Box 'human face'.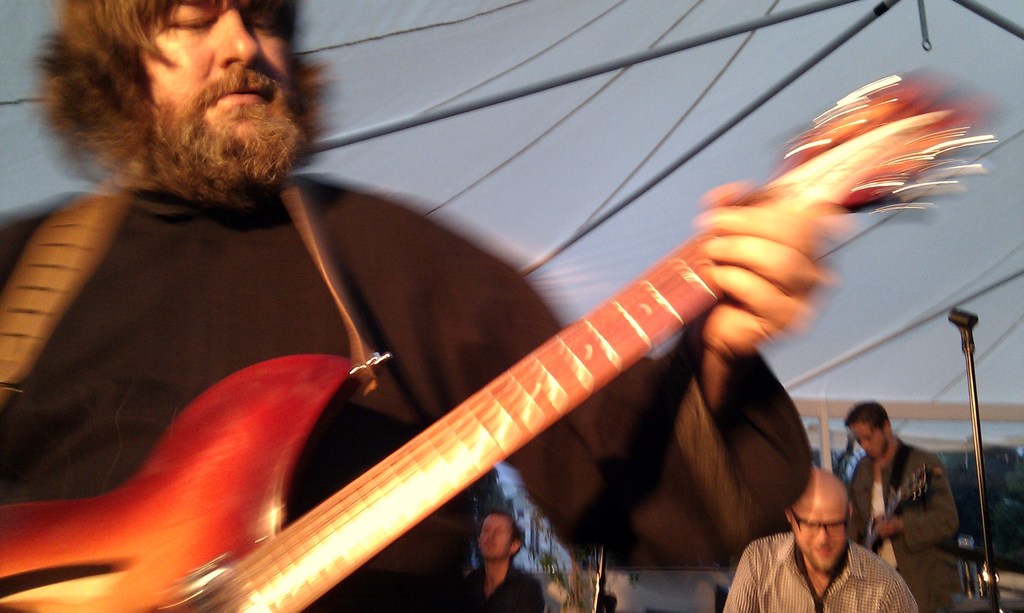
(left=796, top=499, right=854, bottom=574).
